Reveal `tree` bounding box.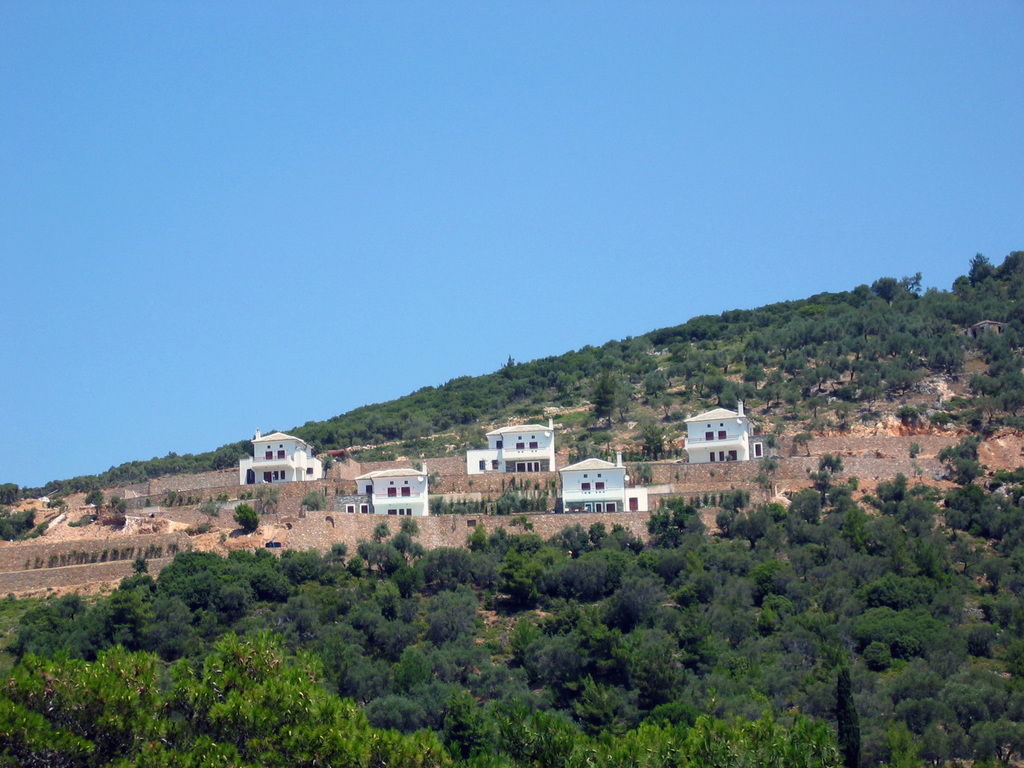
Revealed: x1=587 y1=371 x2=621 y2=424.
